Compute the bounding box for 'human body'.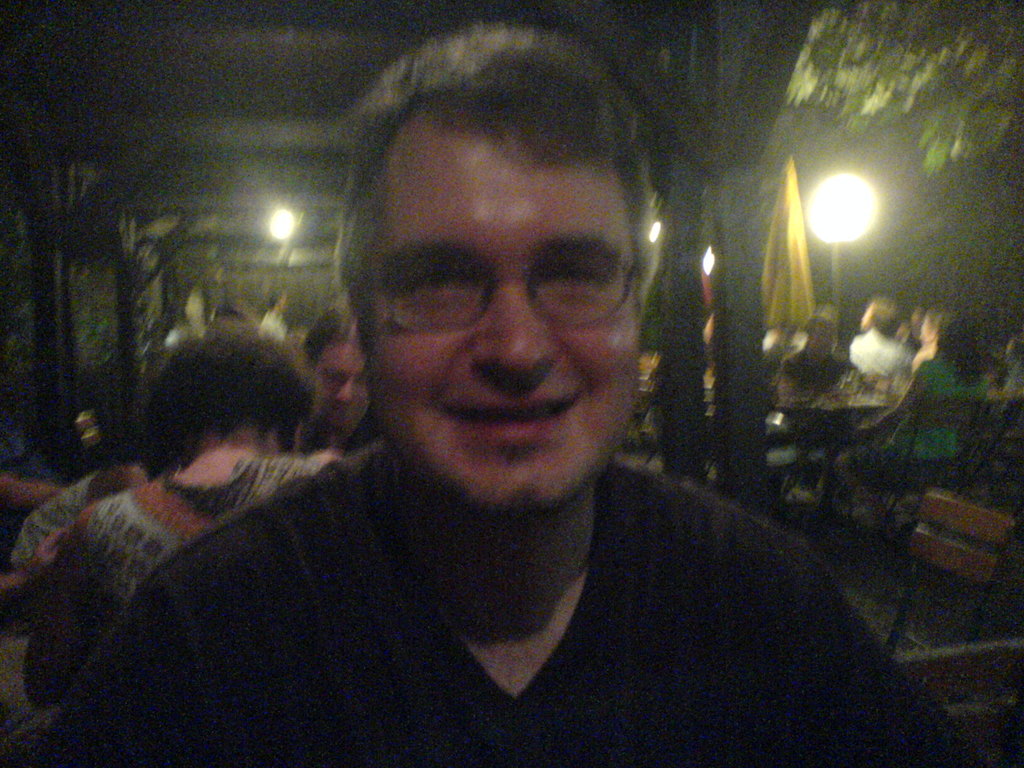
box(44, 324, 336, 703).
